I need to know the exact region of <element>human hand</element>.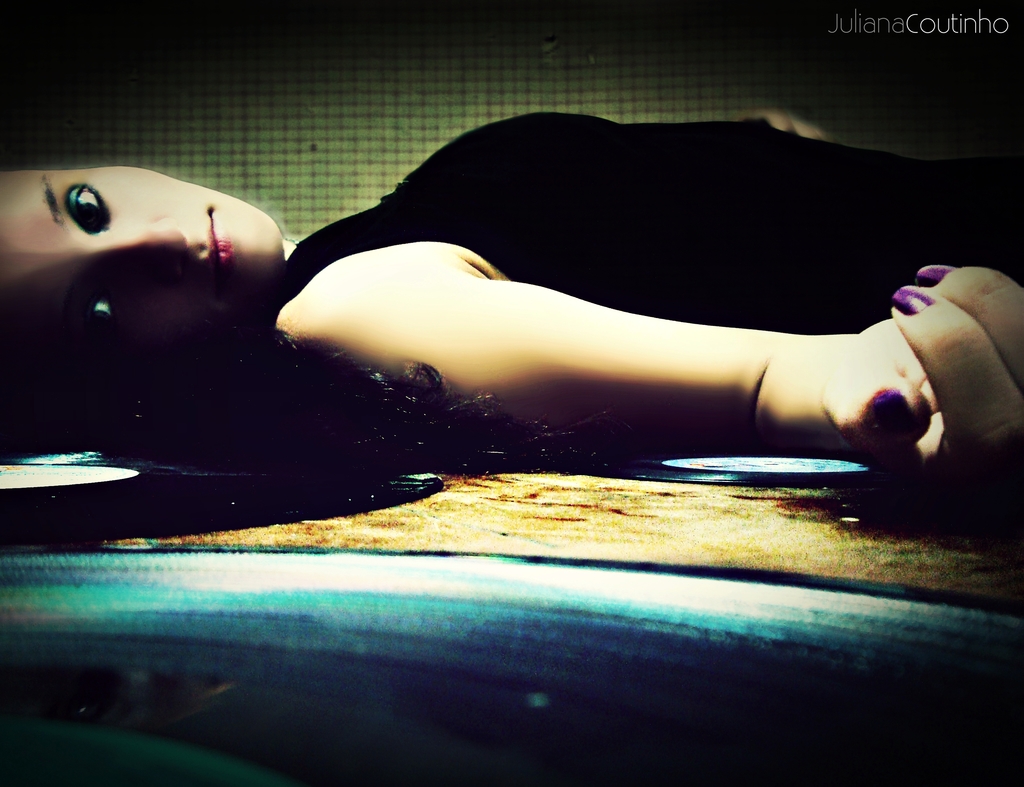
Region: x1=825 y1=262 x2=1023 y2=521.
